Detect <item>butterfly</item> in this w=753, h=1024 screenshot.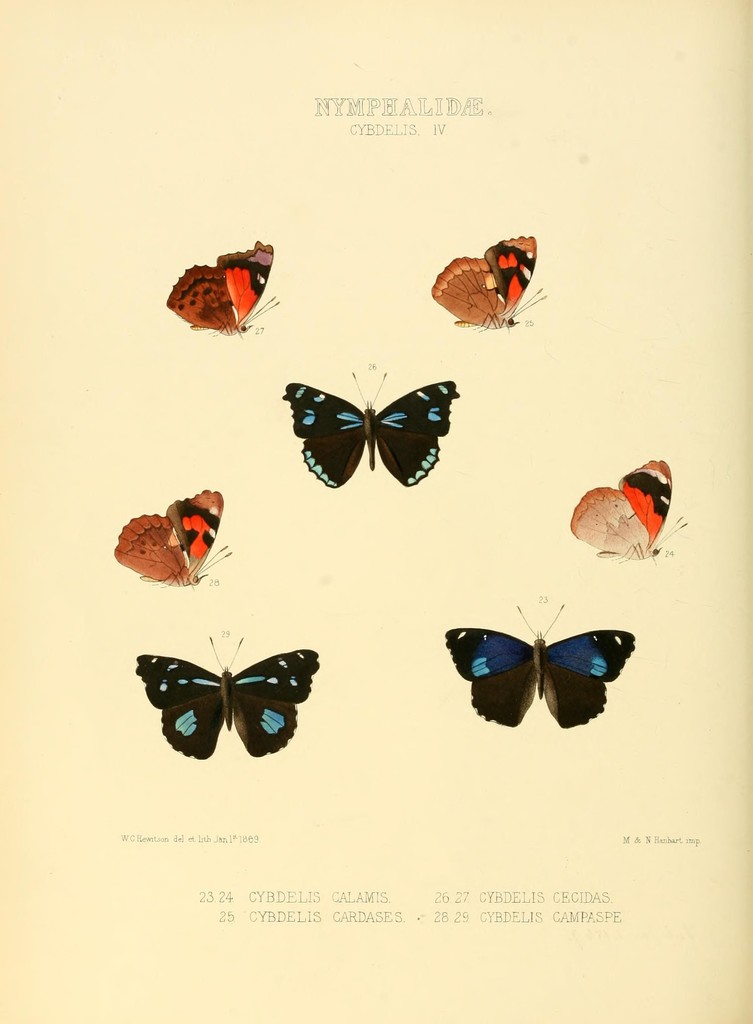
Detection: x1=424, y1=230, x2=549, y2=335.
